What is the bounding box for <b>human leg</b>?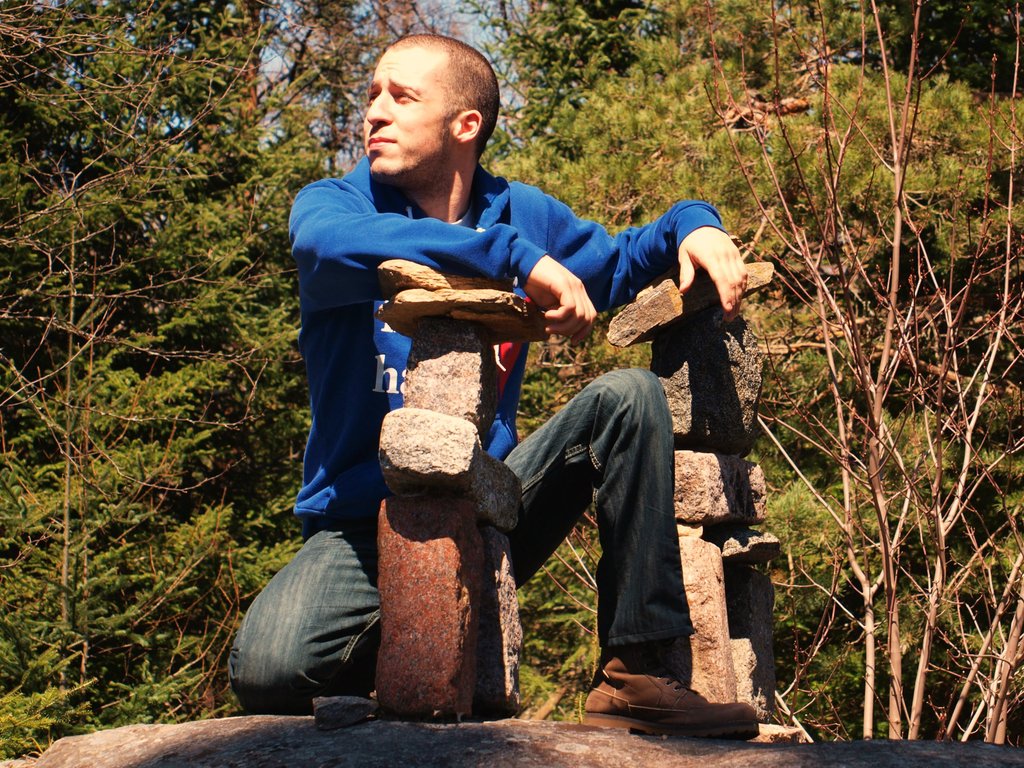
(508, 362, 769, 748).
